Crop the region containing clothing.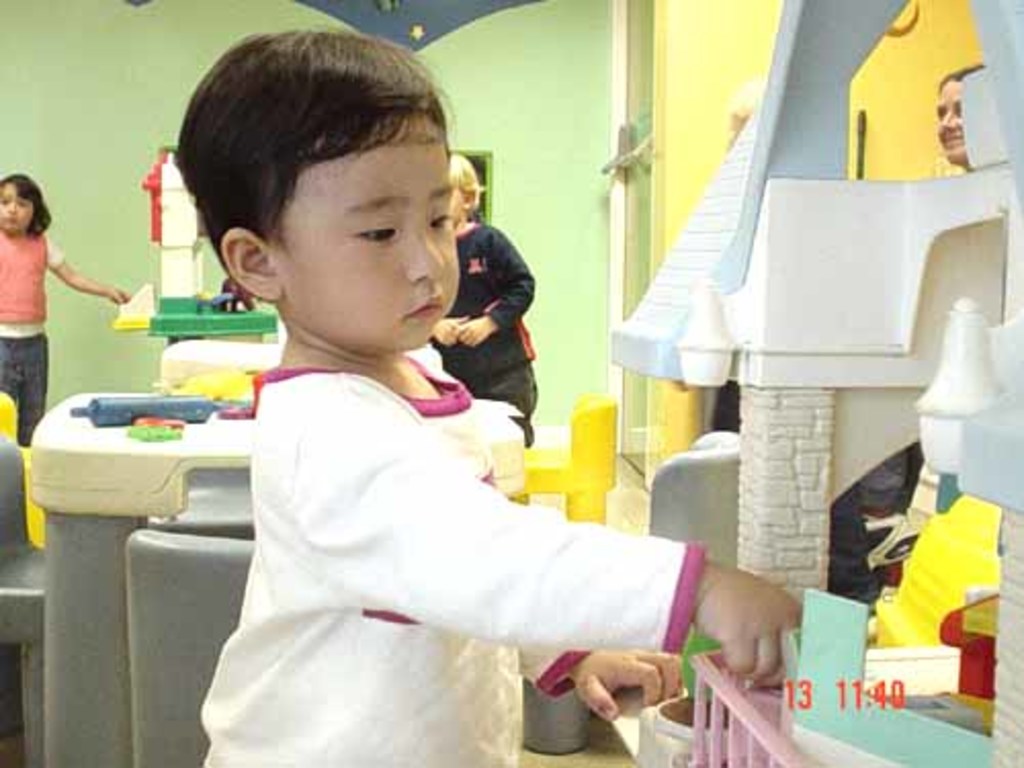
Crop region: l=199, t=352, r=707, b=766.
